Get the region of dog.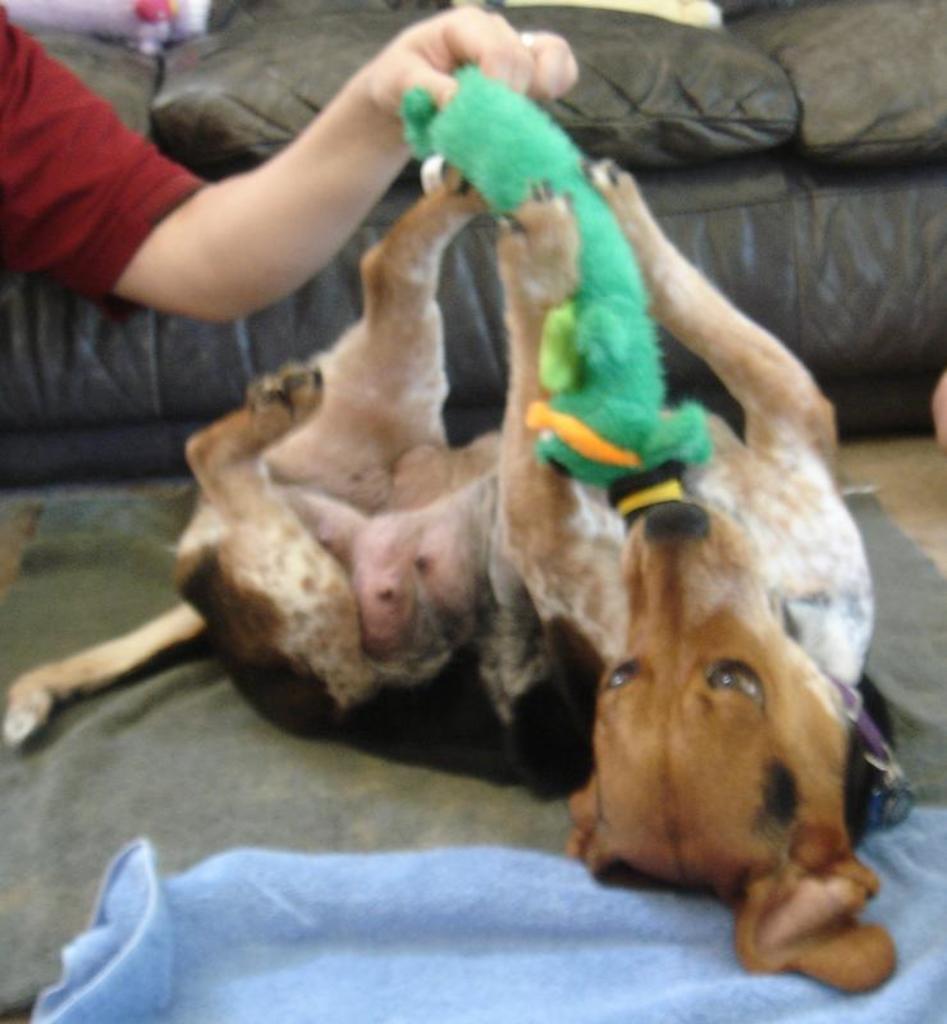
[4, 151, 906, 997].
